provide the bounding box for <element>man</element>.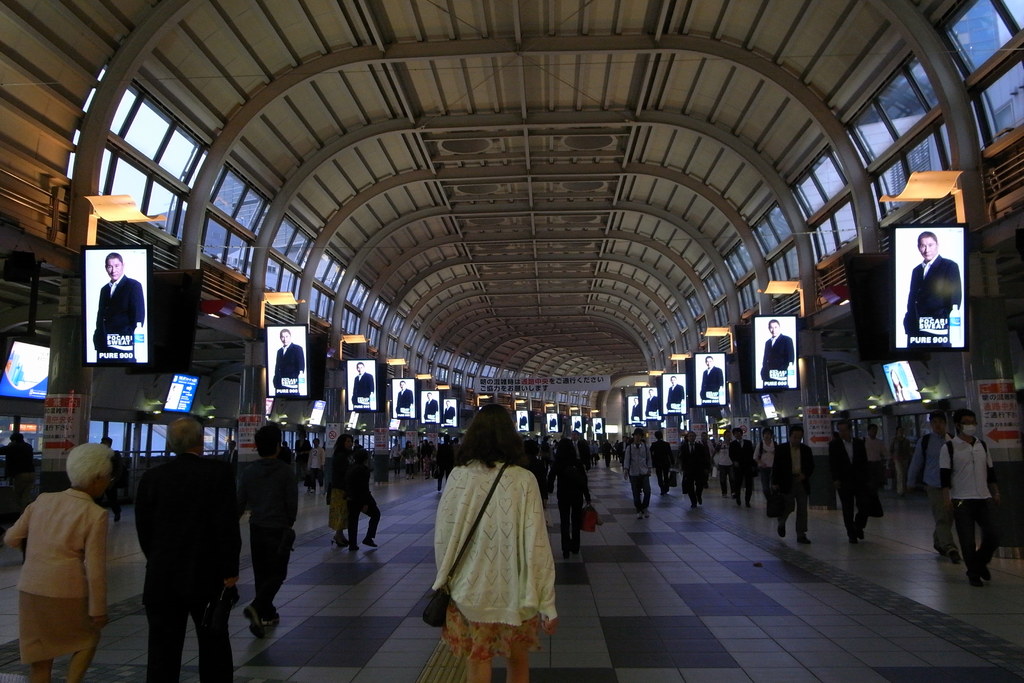
x1=666 y1=375 x2=685 y2=414.
